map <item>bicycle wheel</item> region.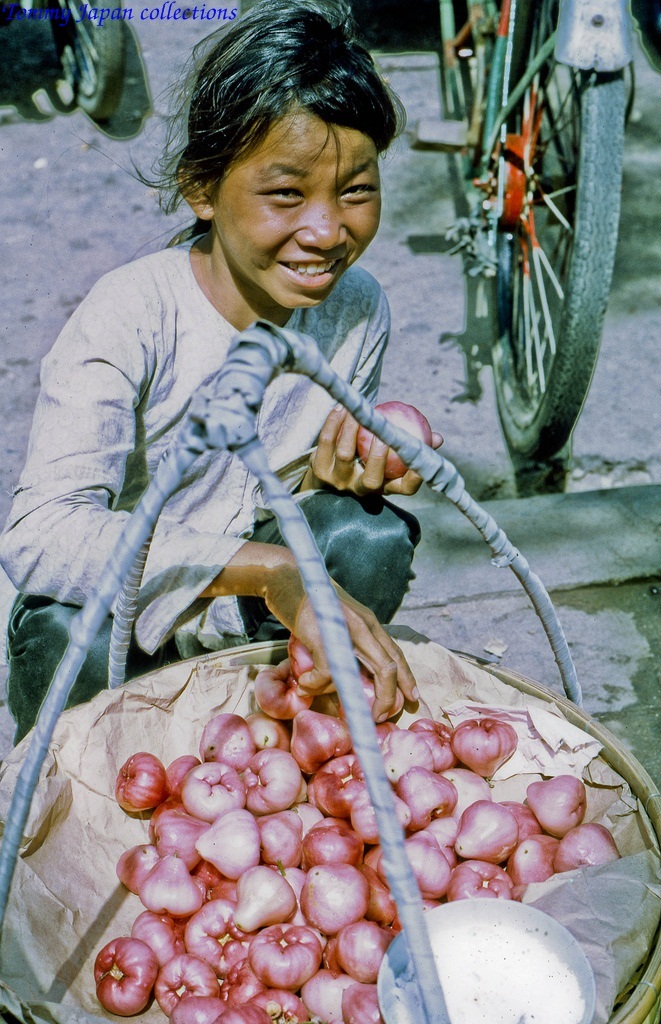
Mapped to [454,0,628,458].
